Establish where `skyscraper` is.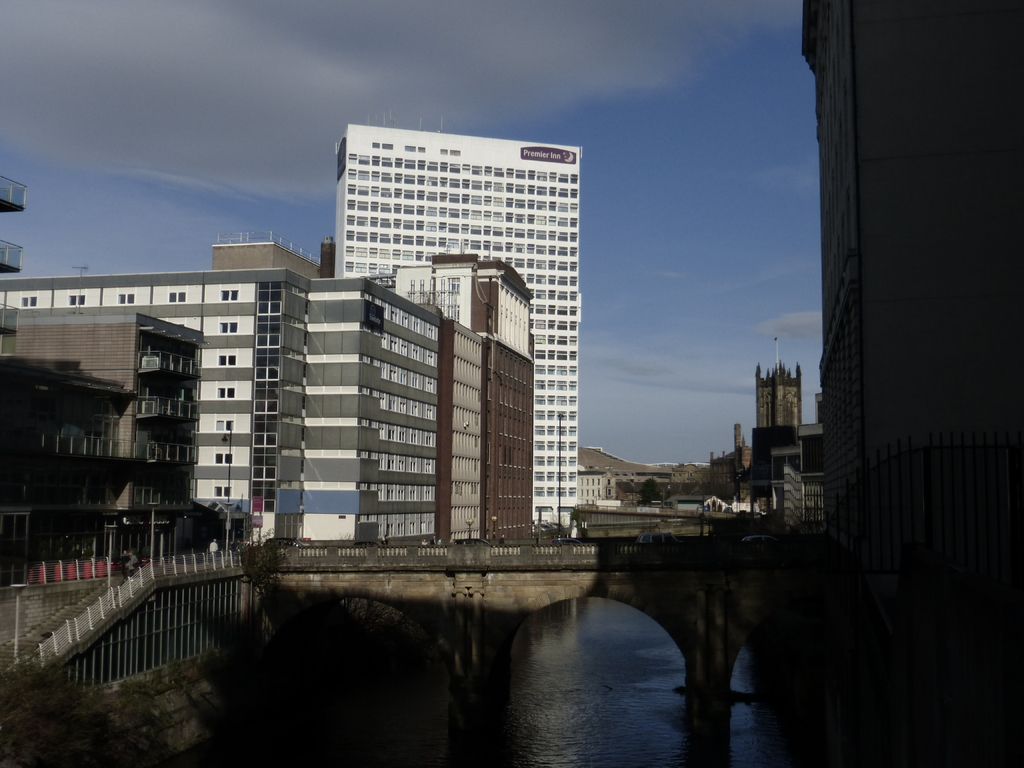
Established at locate(0, 239, 437, 550).
